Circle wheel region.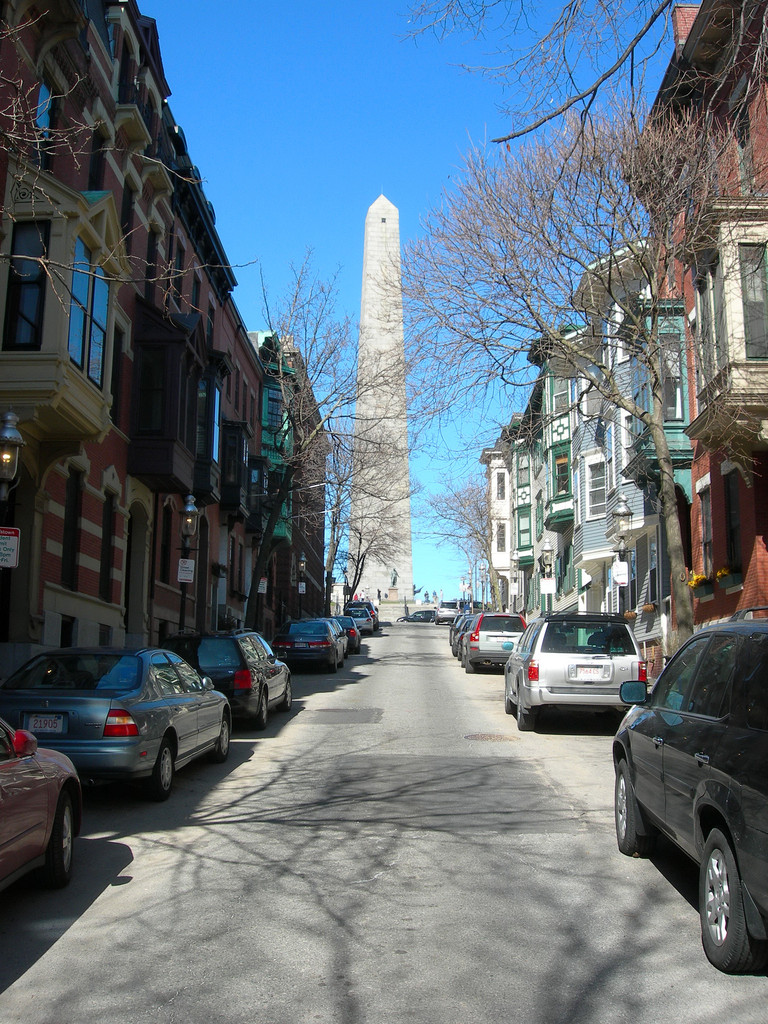
Region: (340, 653, 343, 668).
